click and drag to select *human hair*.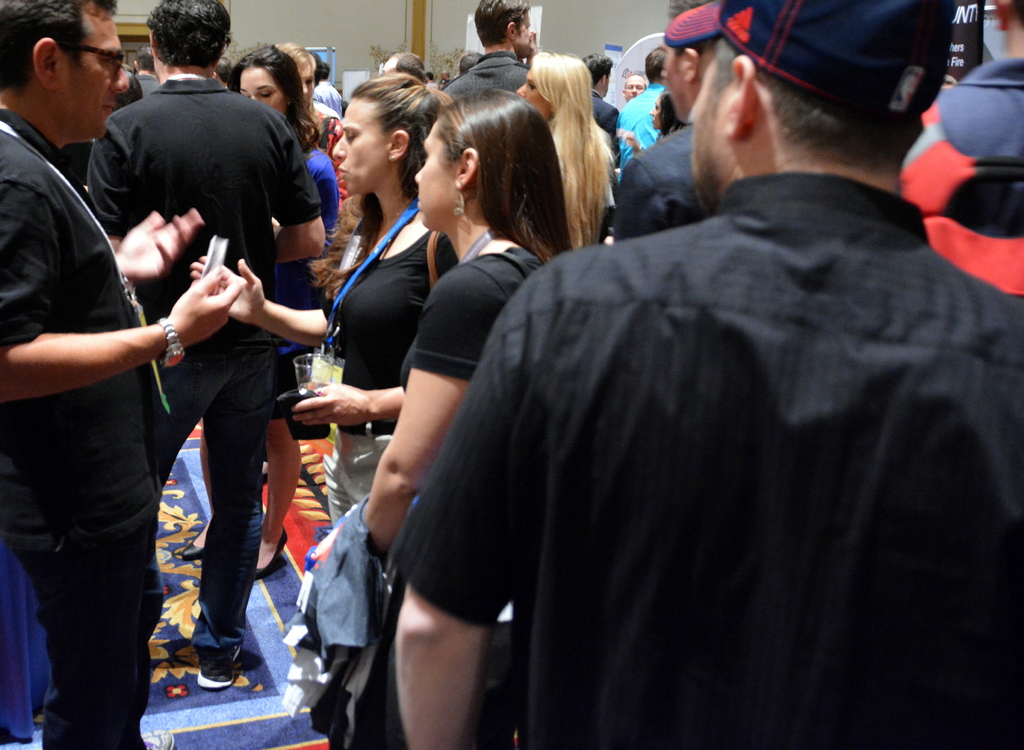
Selection: (395, 53, 434, 86).
